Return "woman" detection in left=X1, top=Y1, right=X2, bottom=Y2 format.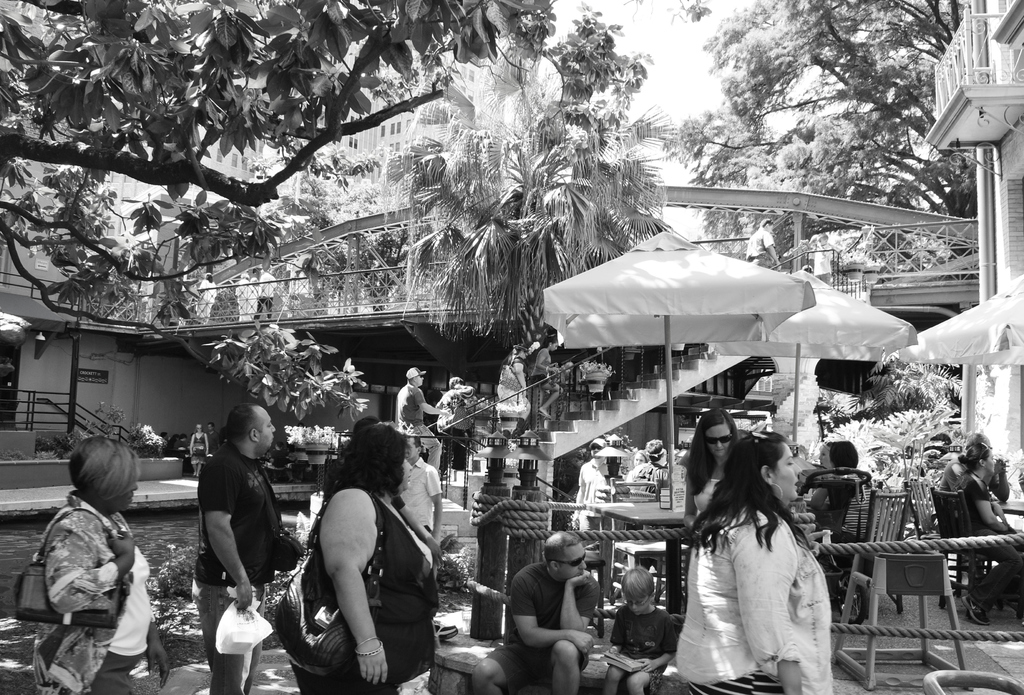
left=681, top=424, right=860, bottom=694.
